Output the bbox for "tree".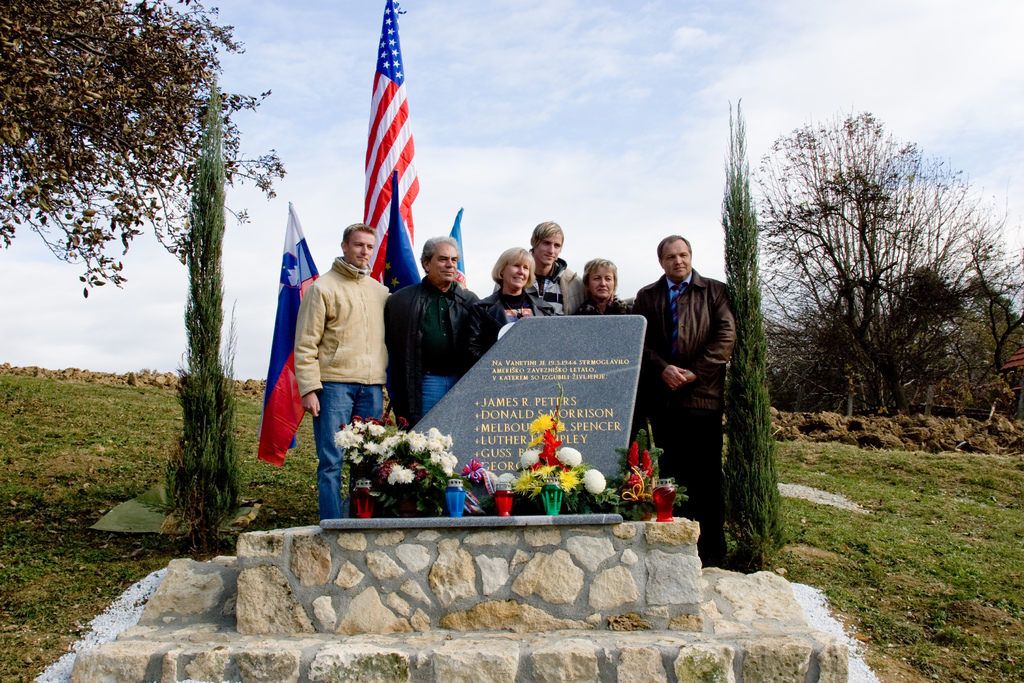
l=0, t=0, r=287, b=302.
